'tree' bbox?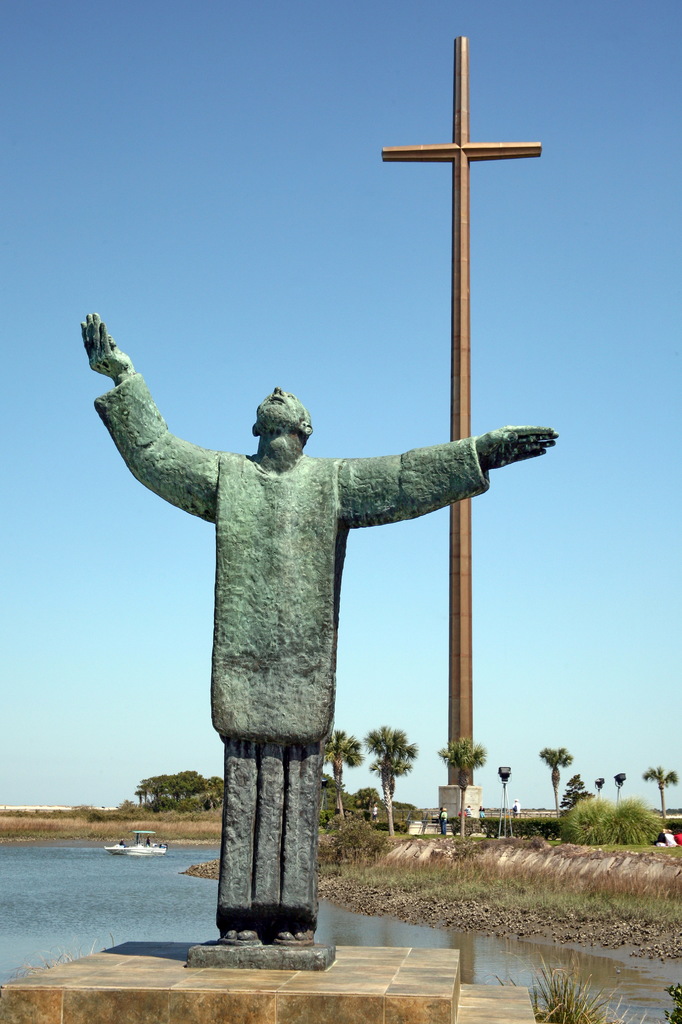
<box>640,764,681,812</box>
